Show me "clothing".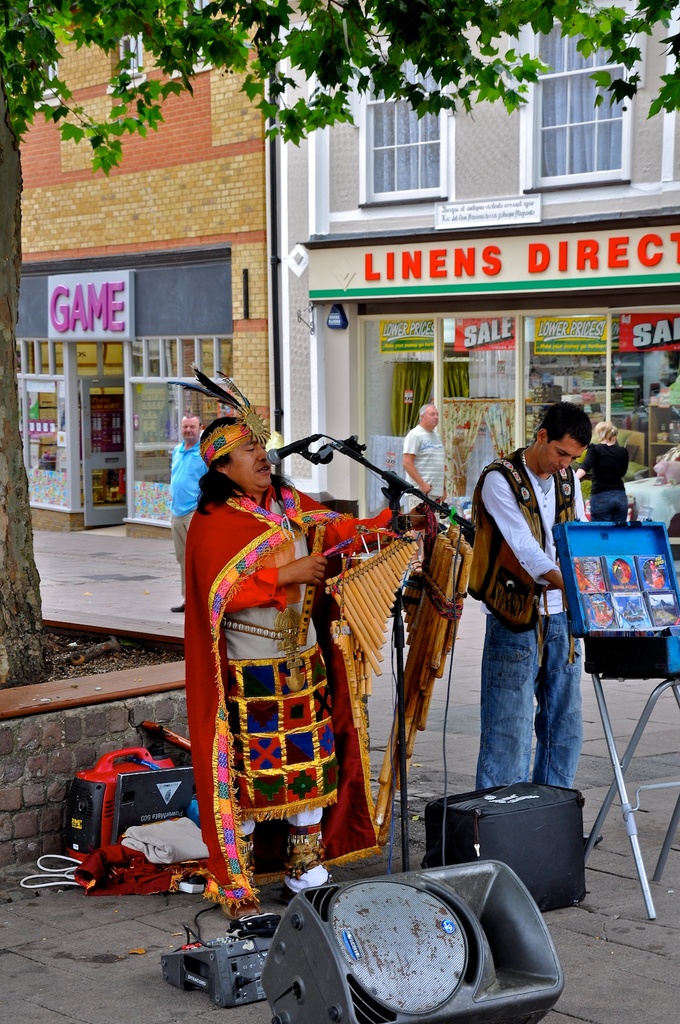
"clothing" is here: (x1=463, y1=440, x2=594, y2=794).
